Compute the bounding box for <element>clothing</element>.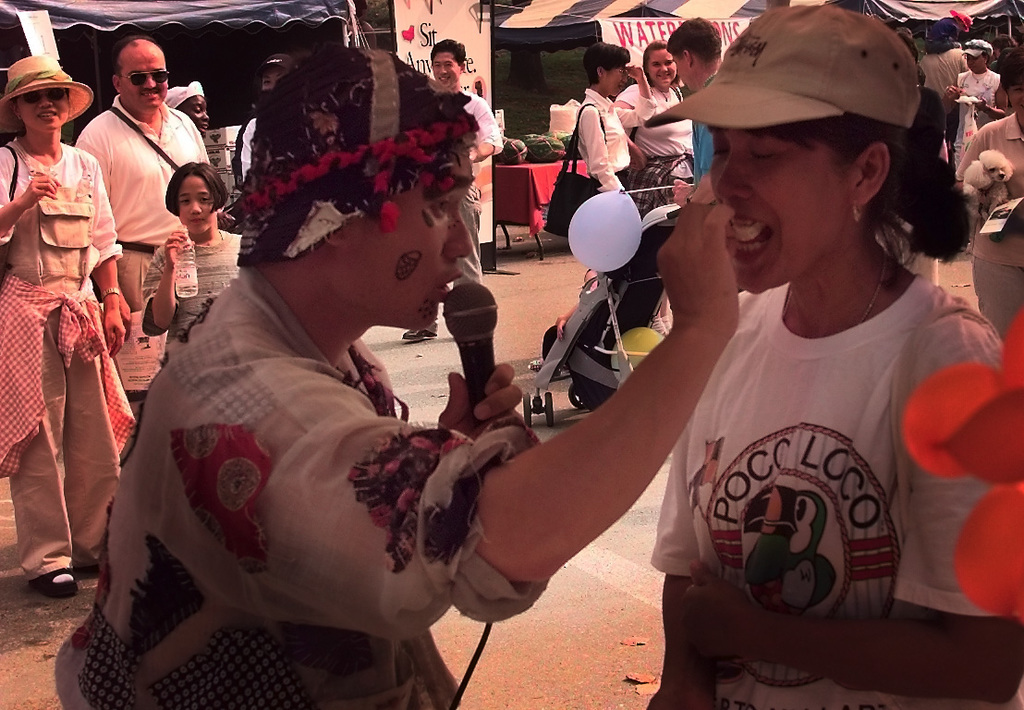
<region>152, 227, 278, 420</region>.
